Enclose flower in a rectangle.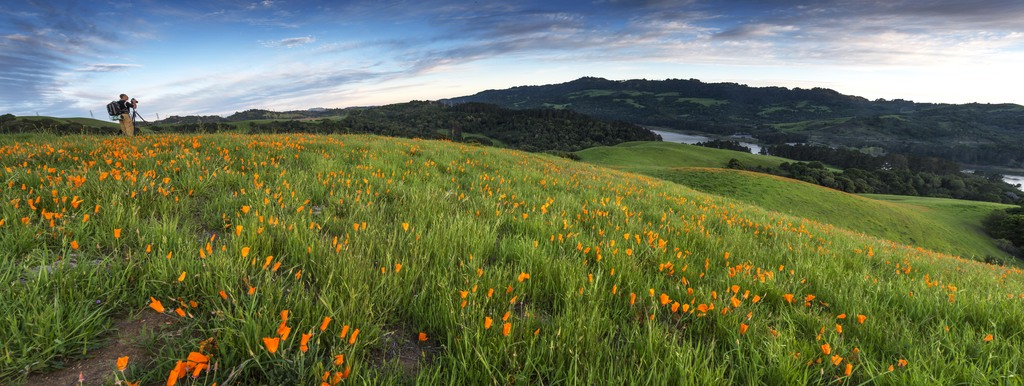
(532,327,540,336).
